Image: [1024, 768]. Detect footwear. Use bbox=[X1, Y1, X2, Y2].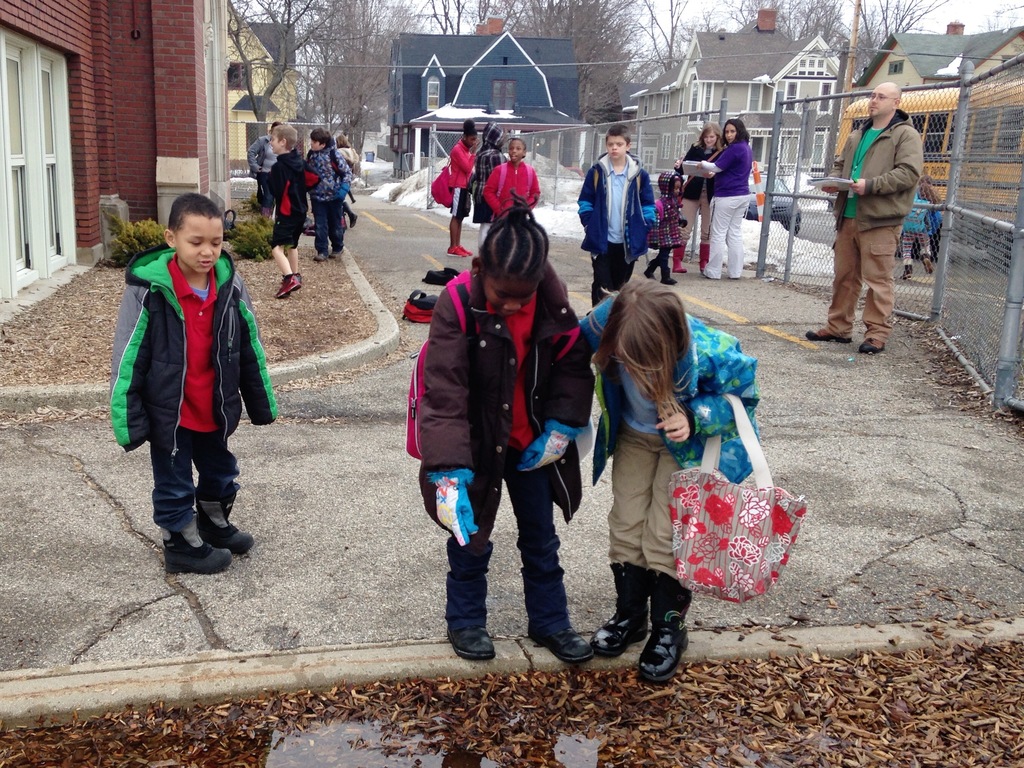
bbox=[195, 488, 254, 554].
